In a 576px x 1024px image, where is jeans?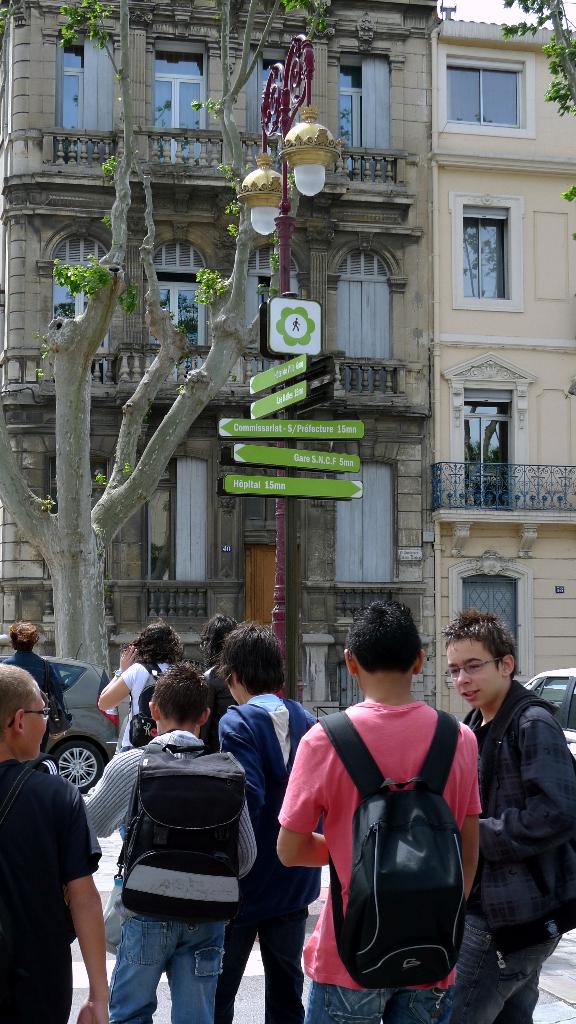
296,982,435,1023.
